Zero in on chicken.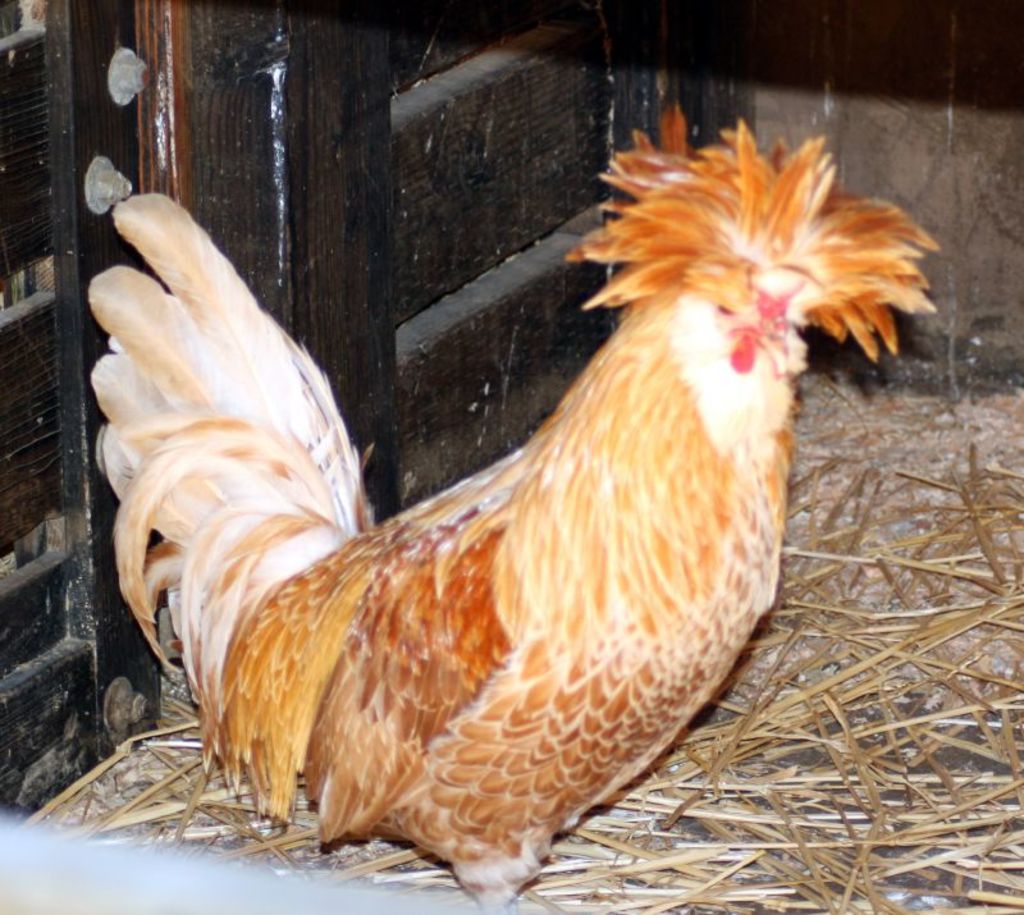
Zeroed in: <bbox>86, 105, 945, 914</bbox>.
